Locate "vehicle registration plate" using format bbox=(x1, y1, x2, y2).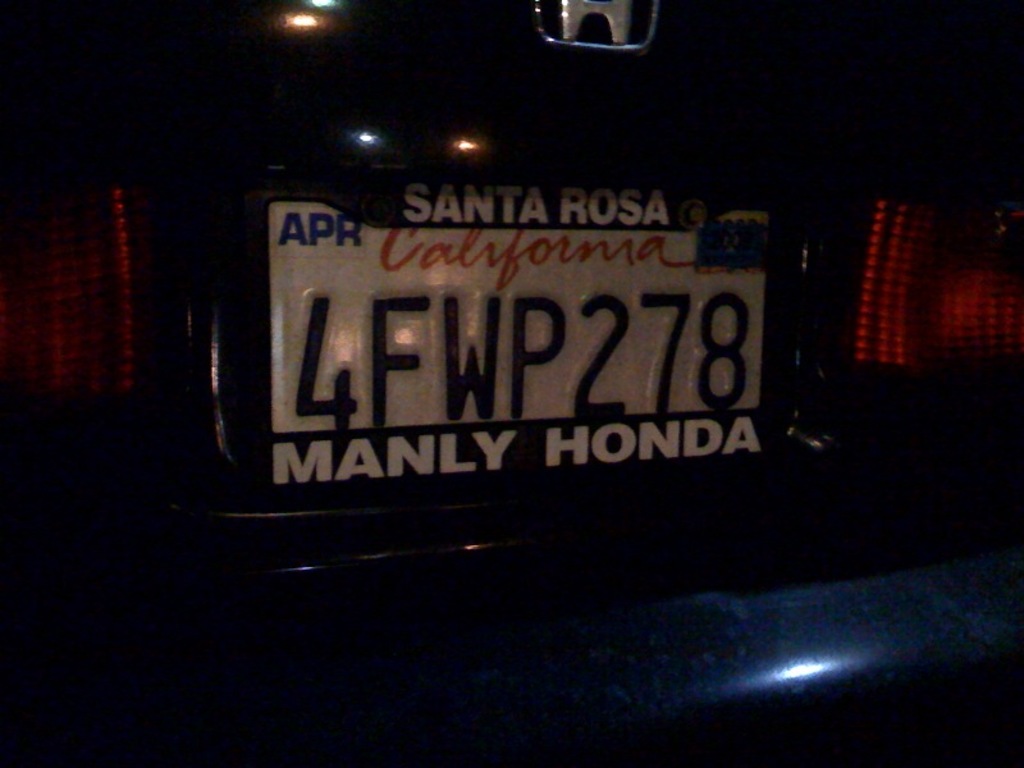
bbox=(197, 184, 849, 520).
